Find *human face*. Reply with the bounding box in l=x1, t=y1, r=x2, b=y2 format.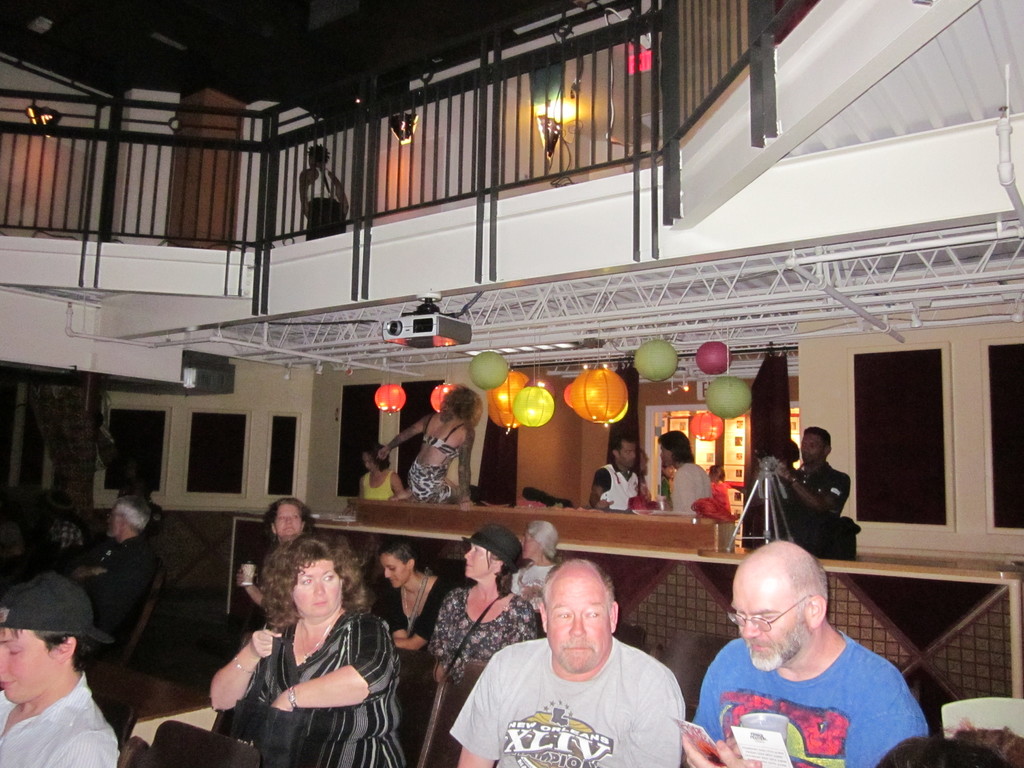
l=0, t=622, r=53, b=715.
